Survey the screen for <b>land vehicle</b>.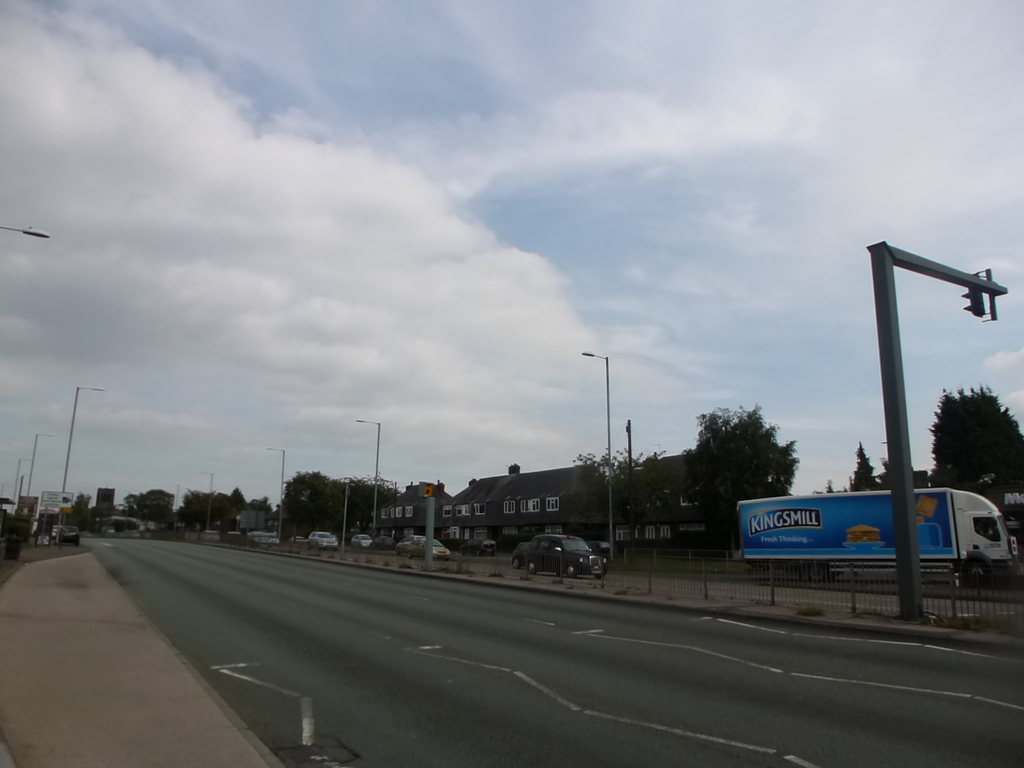
Survey found: (355, 534, 369, 547).
